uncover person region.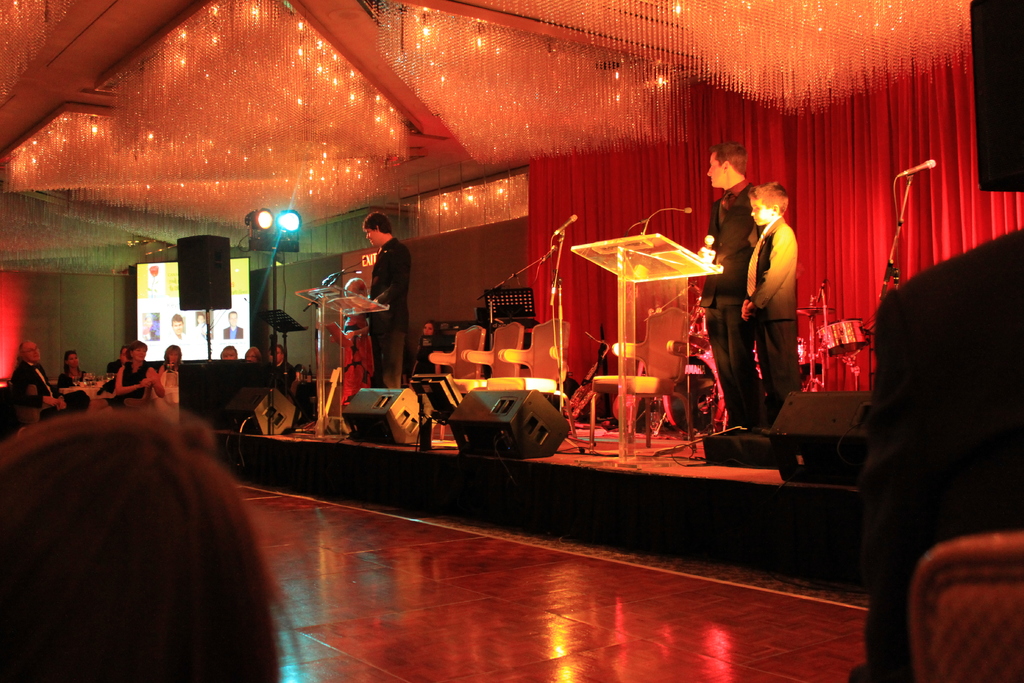
Uncovered: (224, 309, 243, 341).
